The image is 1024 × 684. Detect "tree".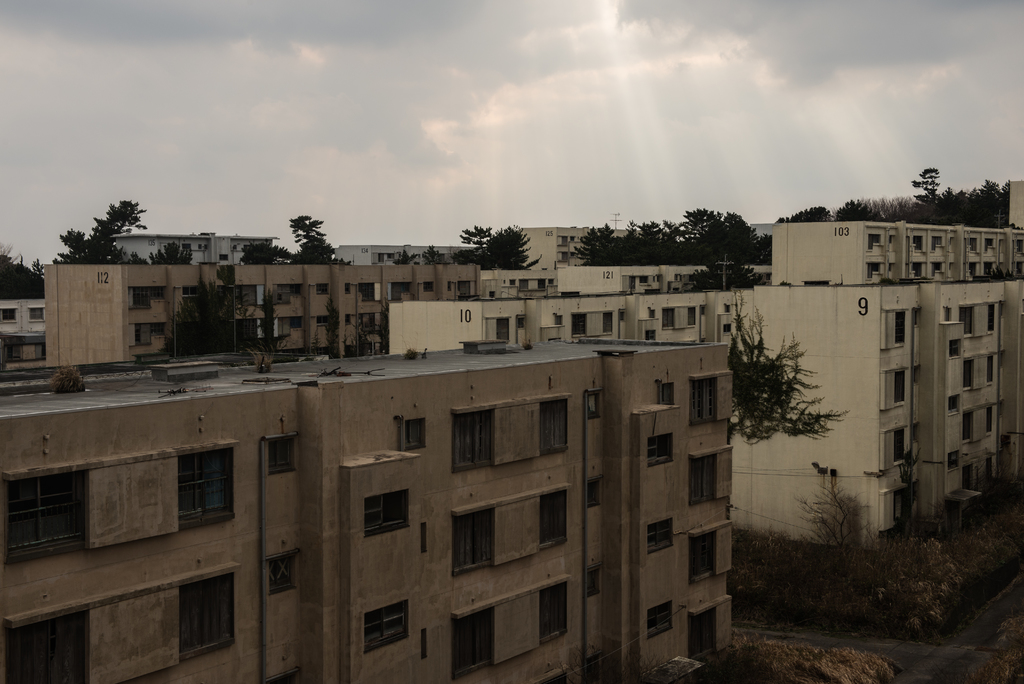
Detection: detection(0, 250, 52, 300).
